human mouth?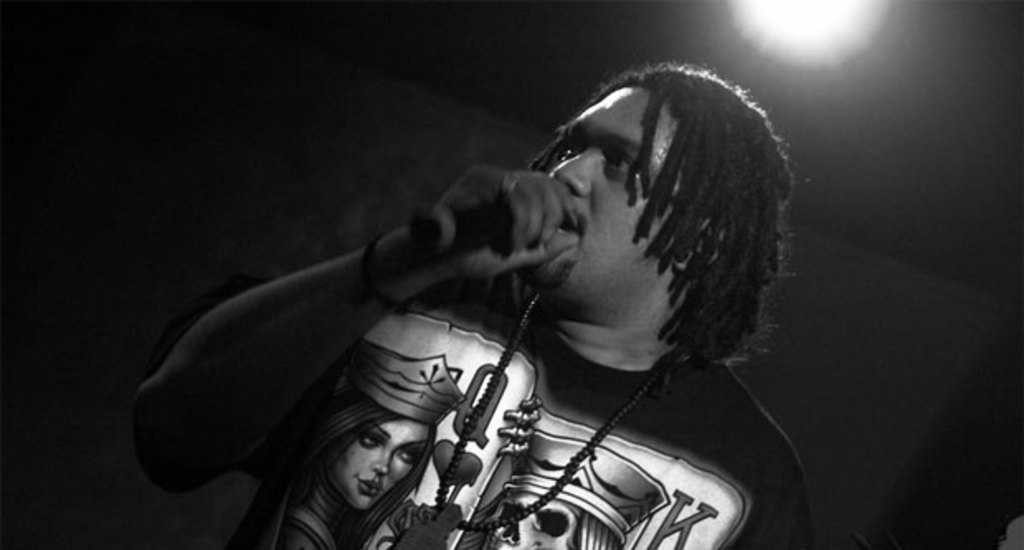
x1=545 y1=197 x2=580 y2=235
